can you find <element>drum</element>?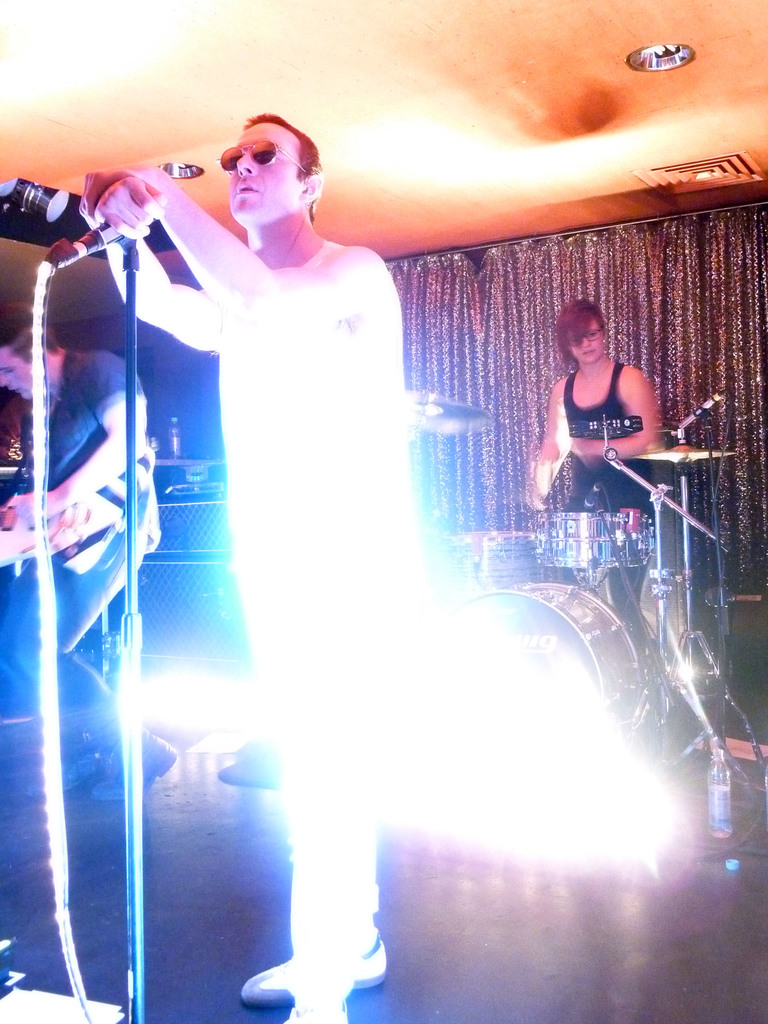
Yes, bounding box: rect(429, 579, 642, 783).
